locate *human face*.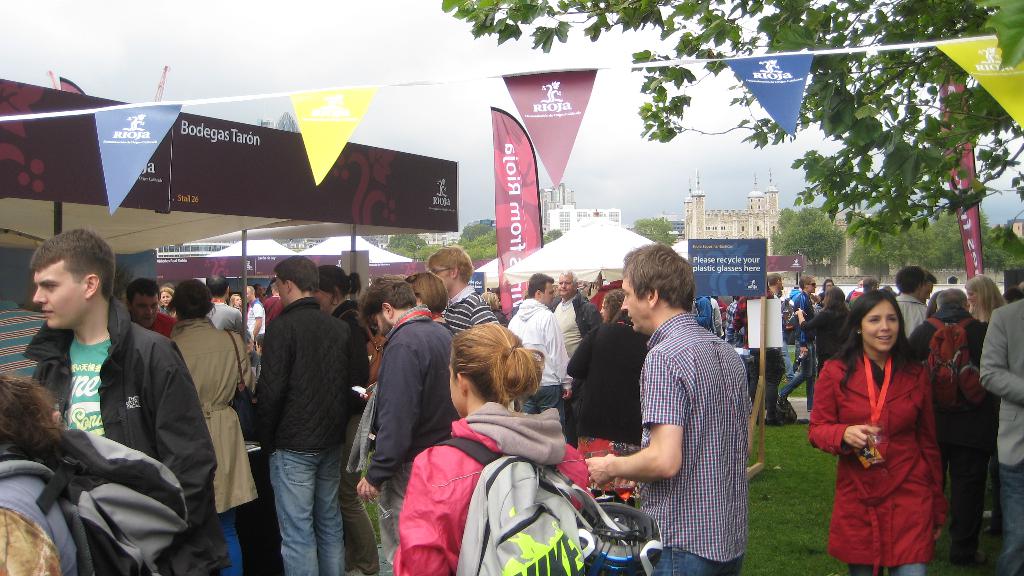
Bounding box: rect(255, 288, 266, 297).
